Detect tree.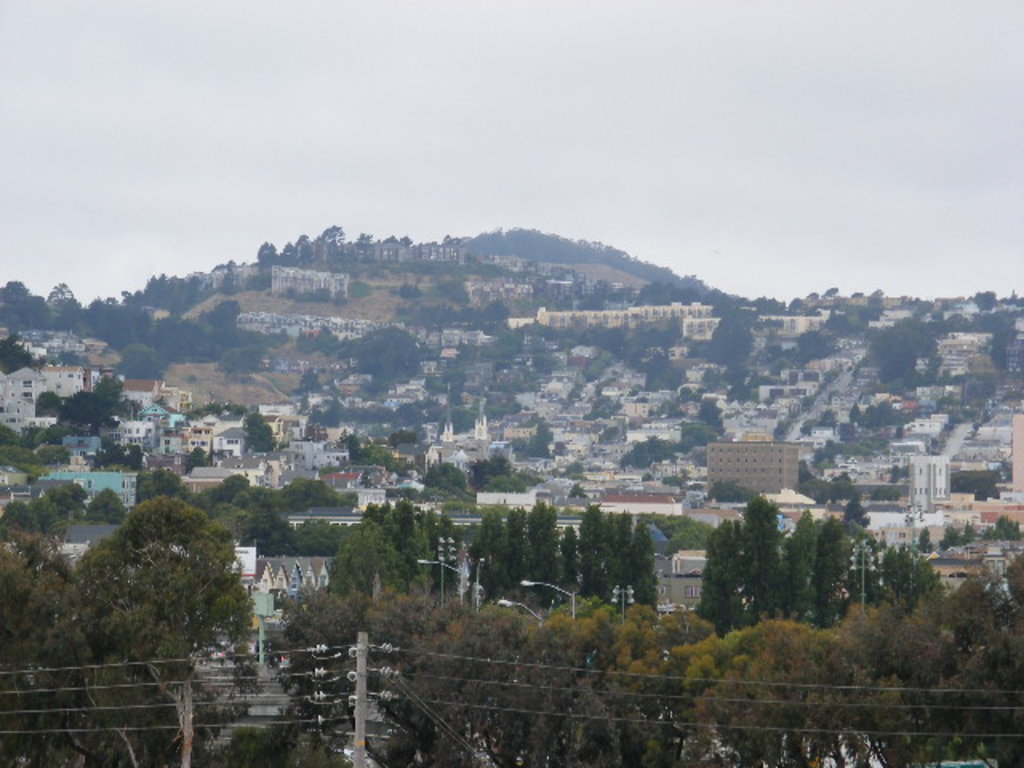
Detected at (670,413,726,453).
